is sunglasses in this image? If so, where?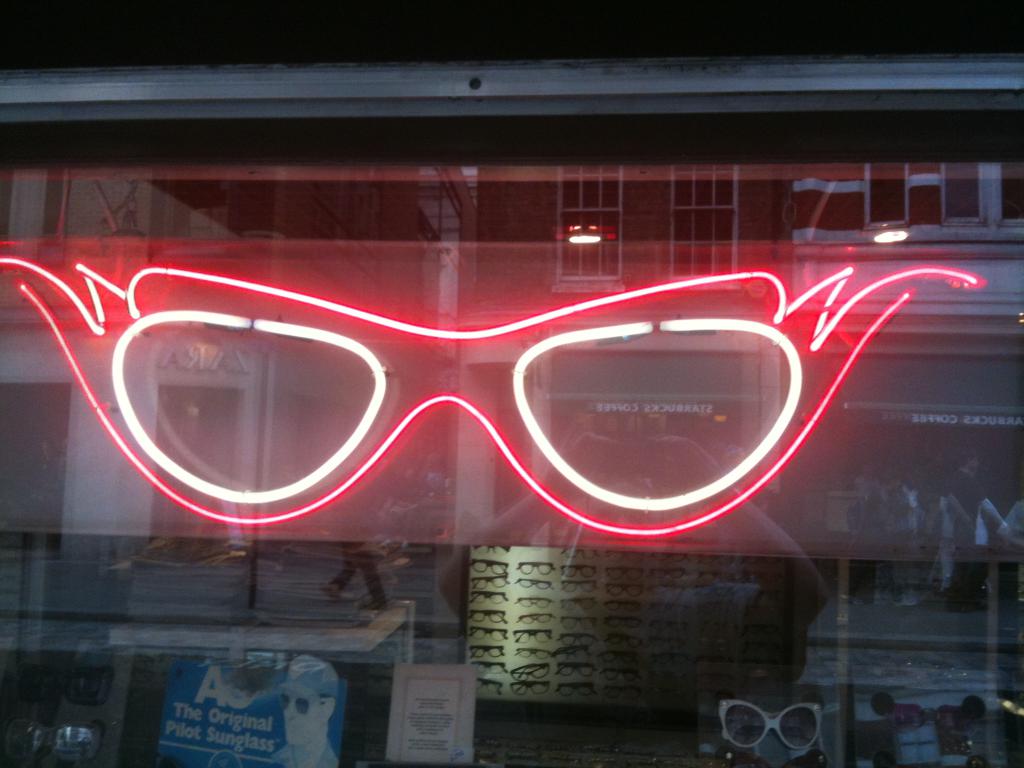
Yes, at crop(560, 617, 597, 631).
